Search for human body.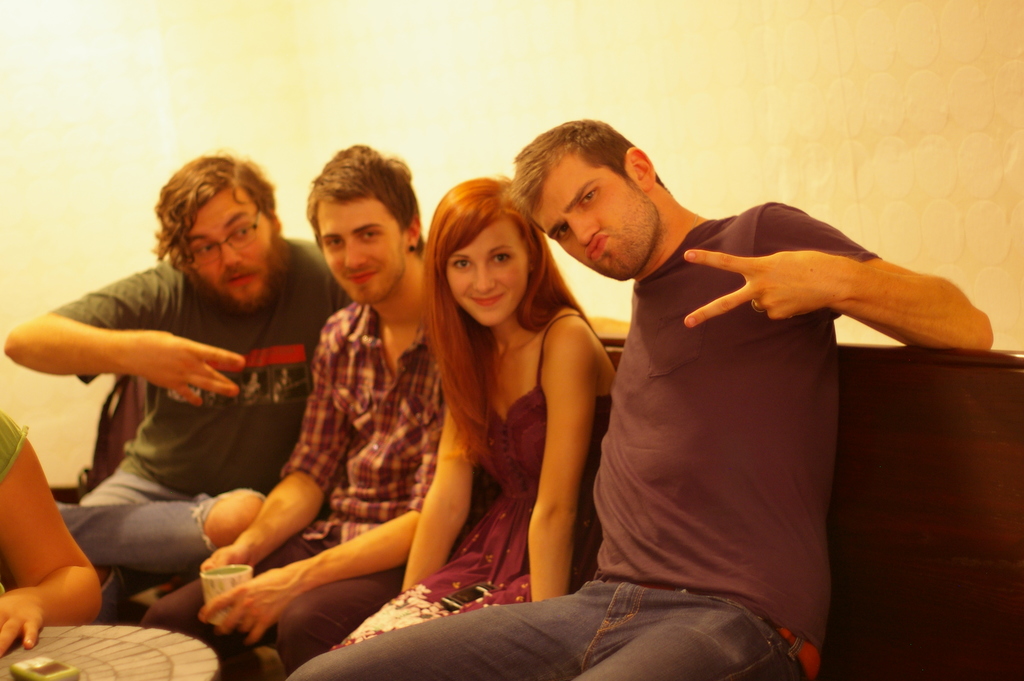
Found at locate(0, 151, 345, 619).
